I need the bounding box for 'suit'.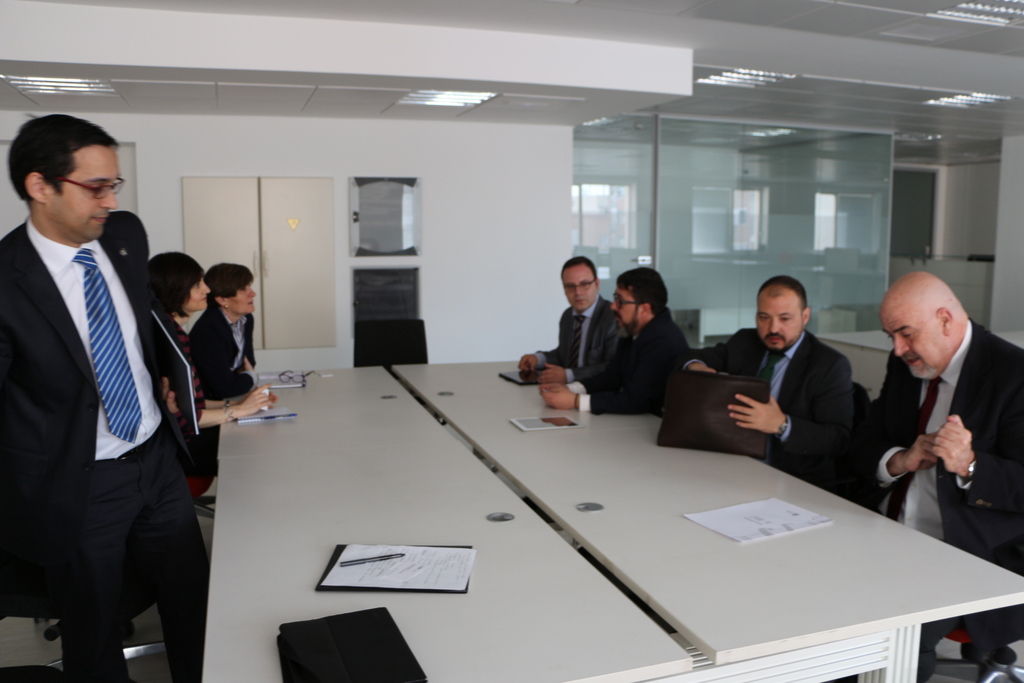
Here it is: 643/330/854/482.
